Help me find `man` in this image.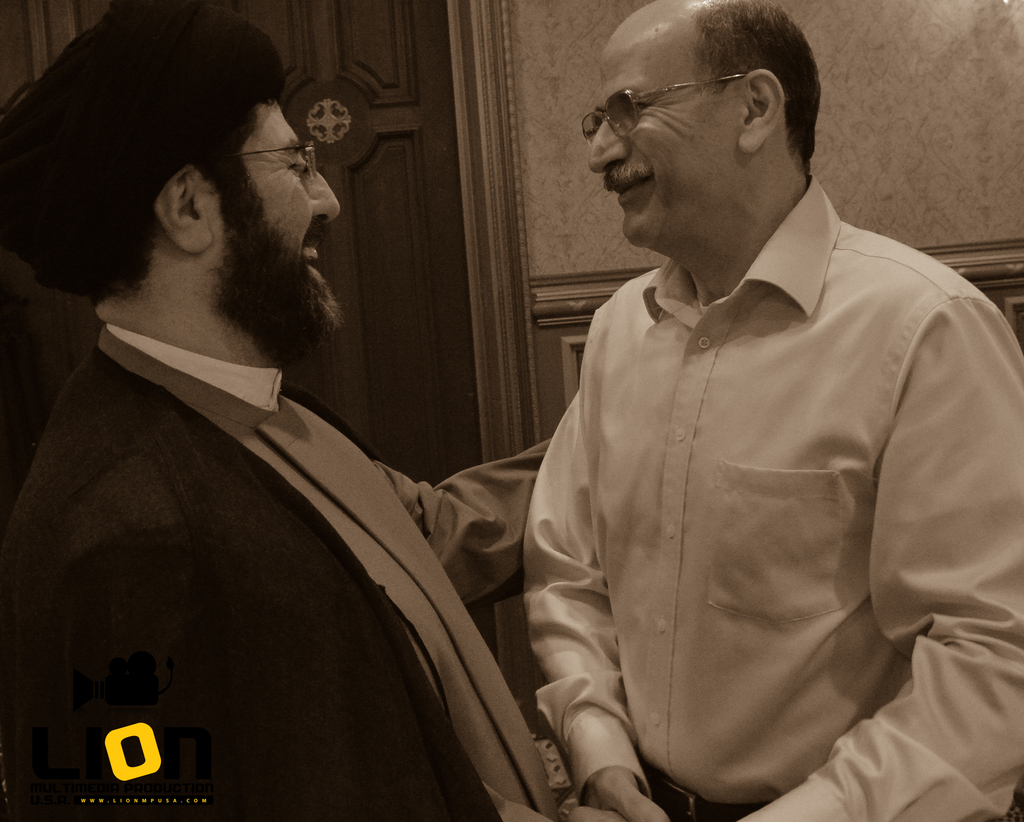
Found it: x1=525 y1=2 x2=1023 y2=821.
